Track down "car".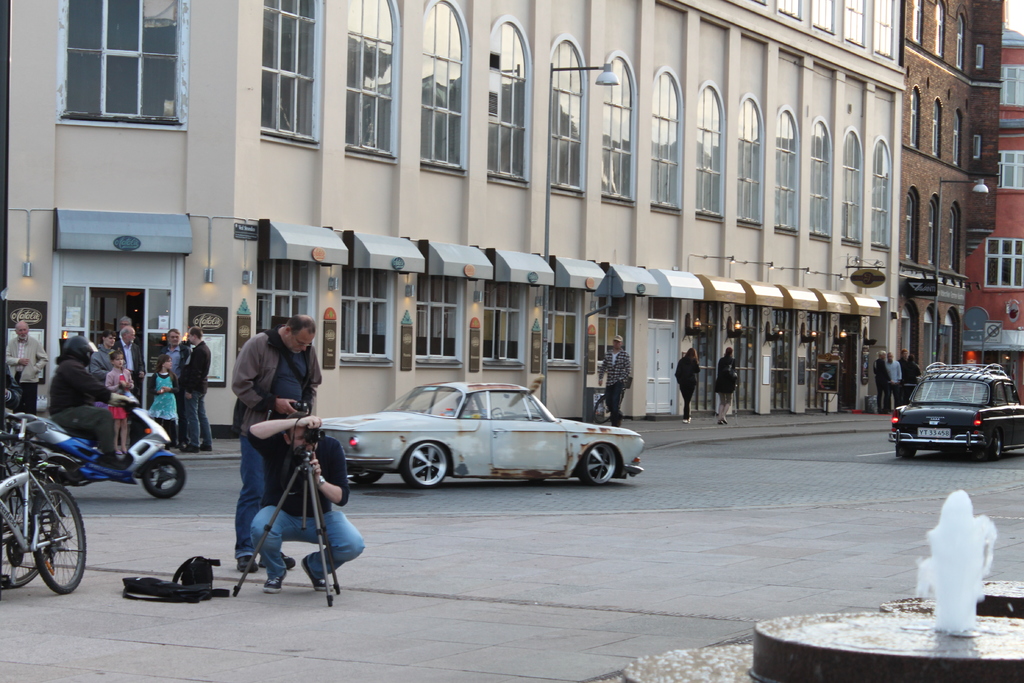
Tracked to locate(886, 360, 1023, 465).
